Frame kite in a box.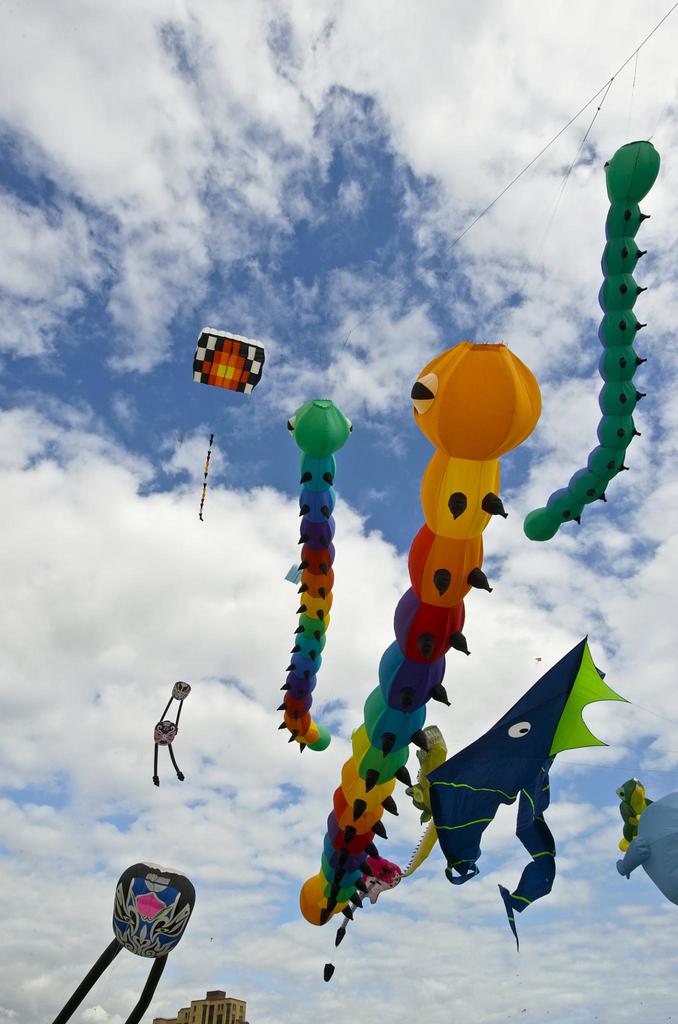
<bbox>319, 856, 403, 987</bbox>.
